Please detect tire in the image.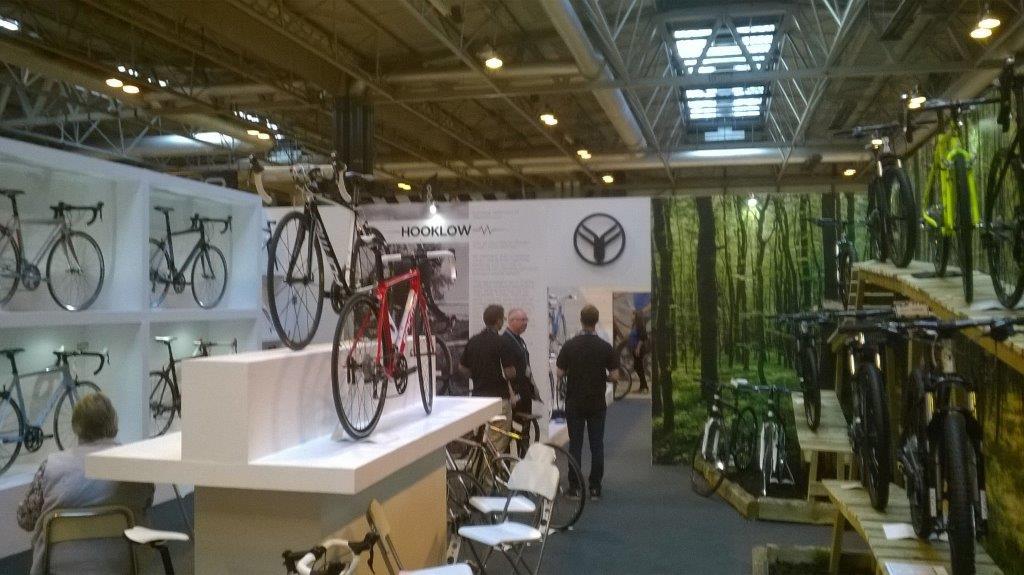
box(190, 246, 230, 309).
